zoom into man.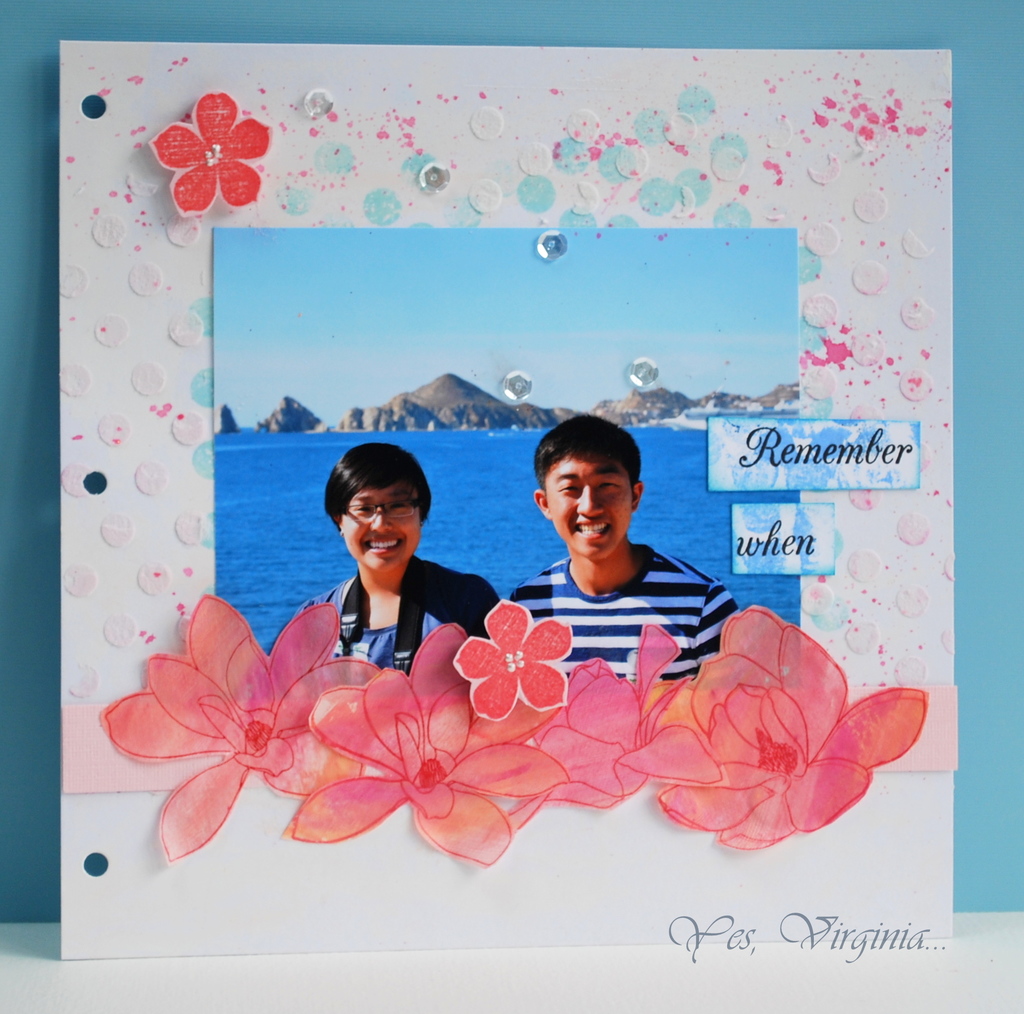
Zoom target: (x1=477, y1=415, x2=712, y2=688).
